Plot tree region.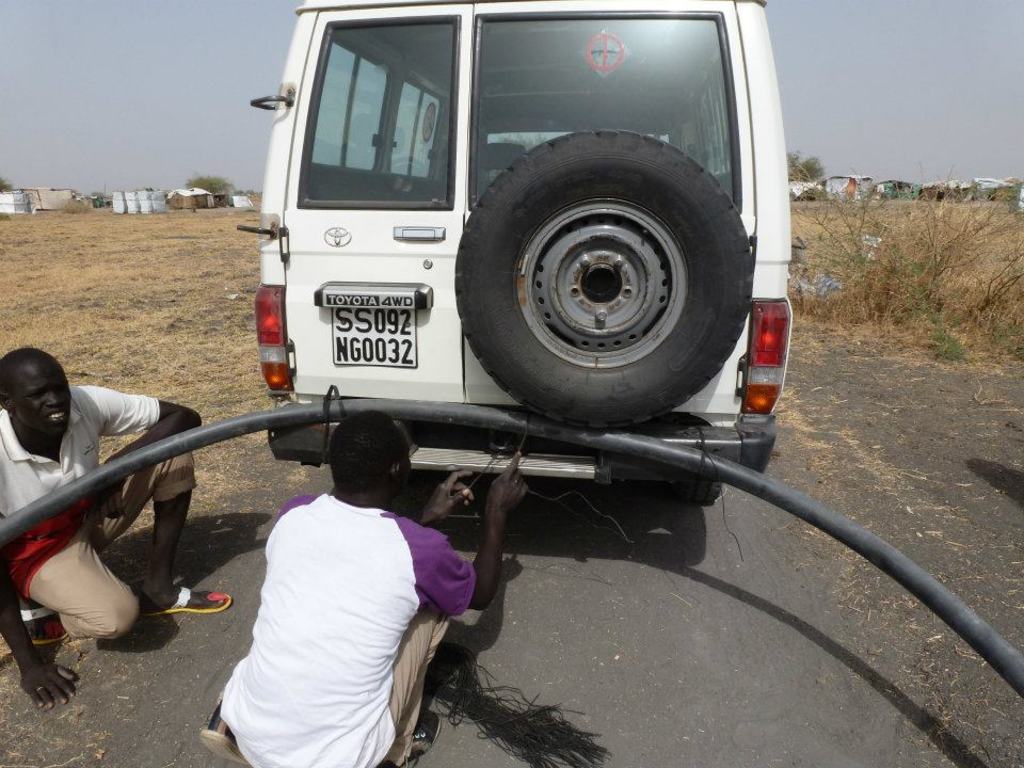
Plotted at 179, 172, 237, 203.
